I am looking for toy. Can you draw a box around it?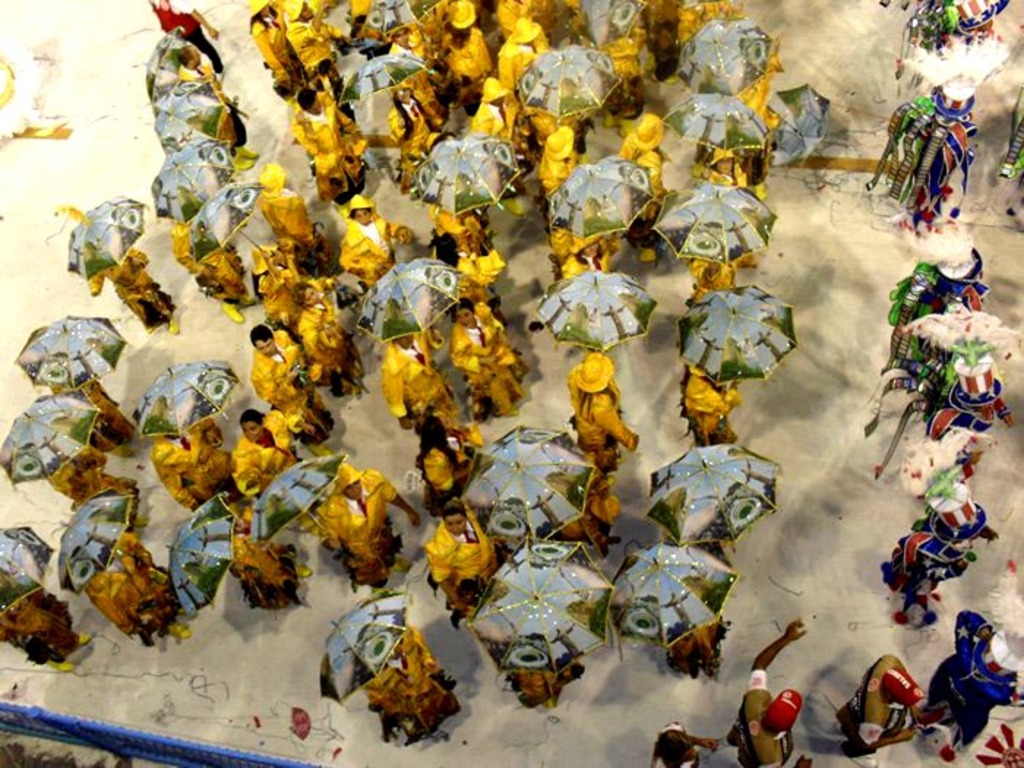
Sure, the bounding box is left=240, top=310, right=372, bottom=440.
